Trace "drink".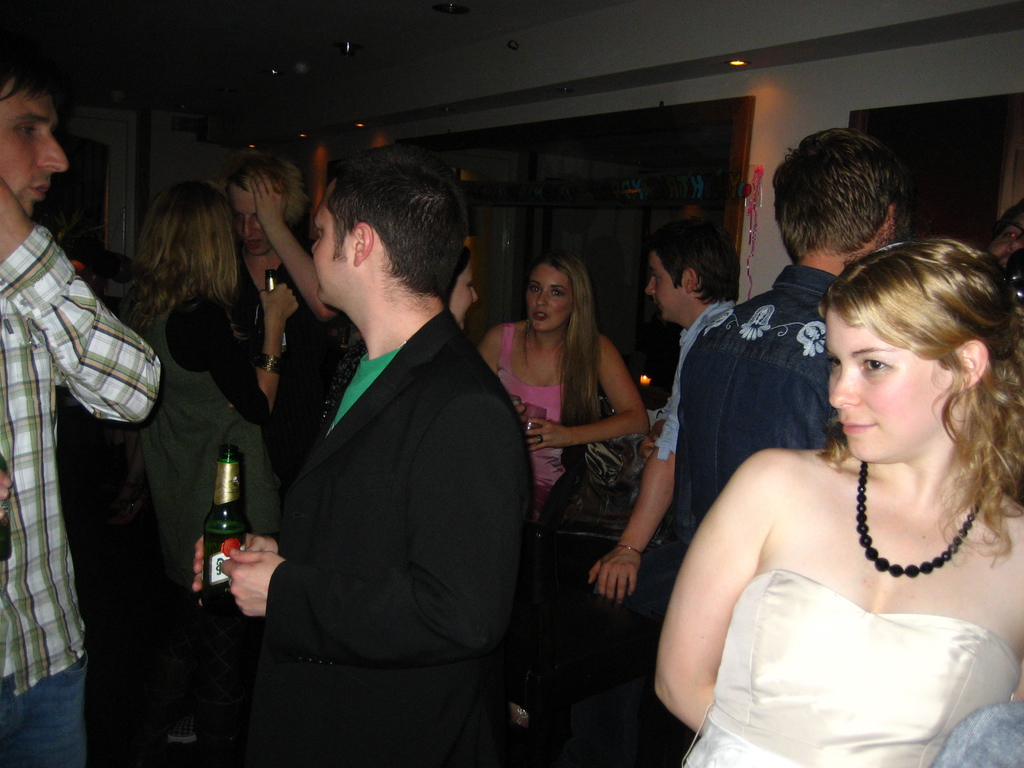
Traced to (left=186, top=454, right=252, bottom=608).
